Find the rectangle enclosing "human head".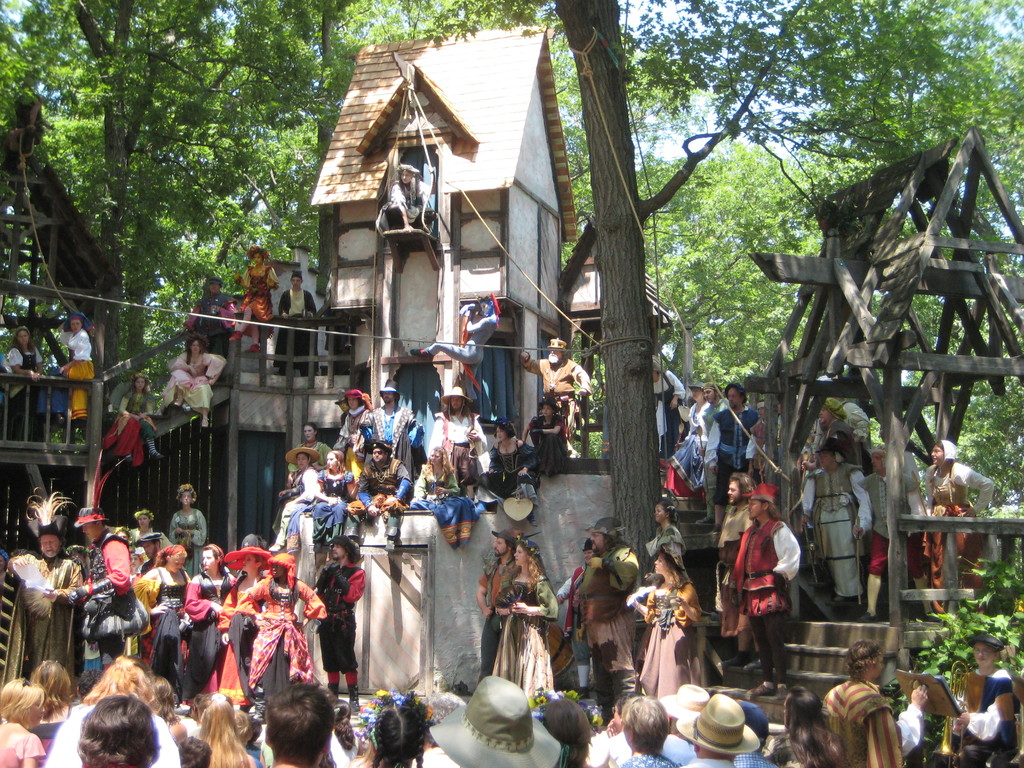
{"x1": 327, "y1": 535, "x2": 358, "y2": 561}.
